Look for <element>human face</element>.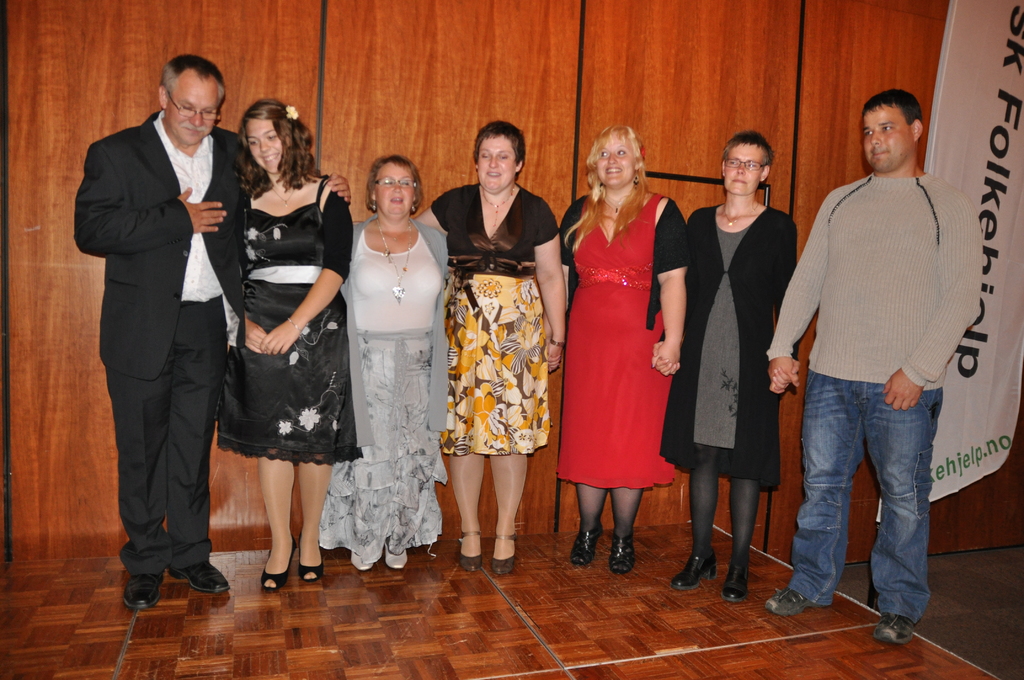
Found: crop(247, 120, 280, 172).
